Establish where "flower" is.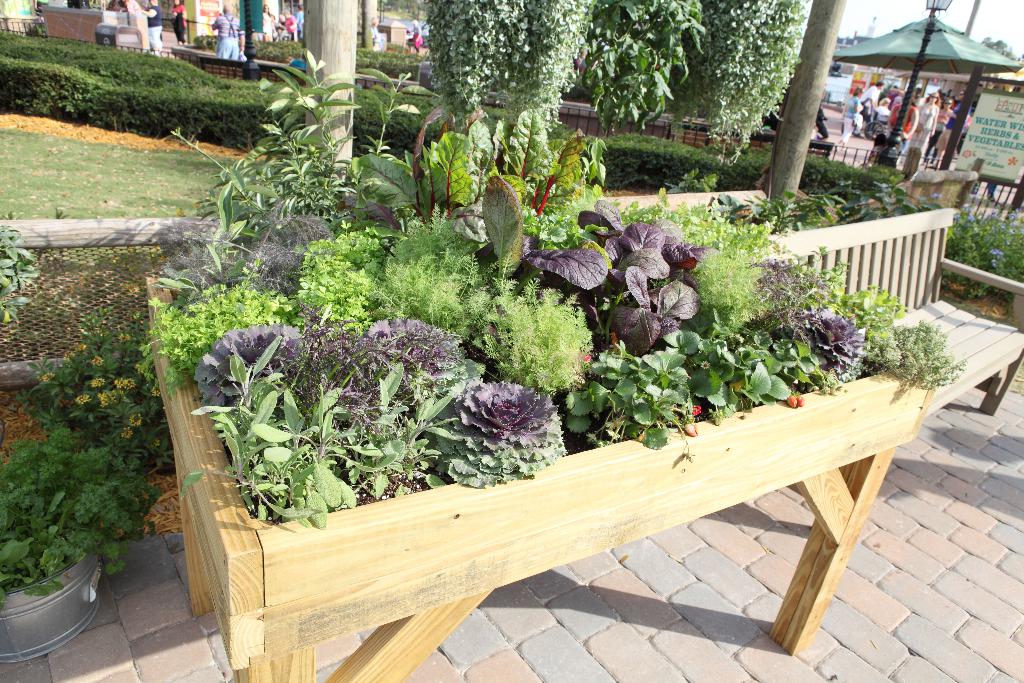
Established at 74, 395, 90, 404.
